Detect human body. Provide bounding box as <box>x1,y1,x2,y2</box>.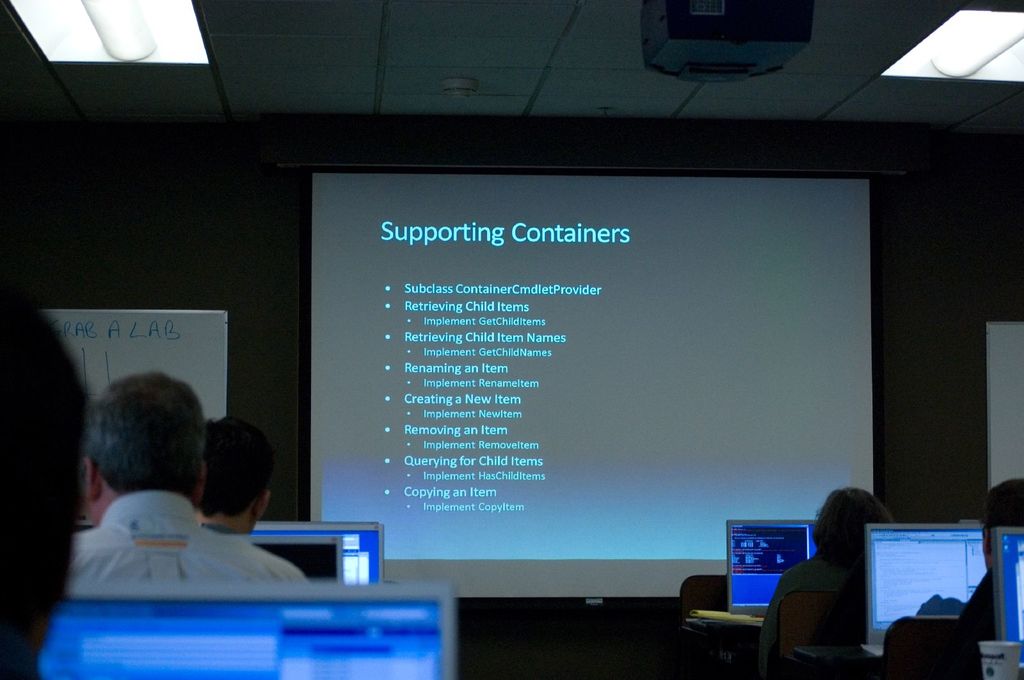
<box>198,411,308,586</box>.
